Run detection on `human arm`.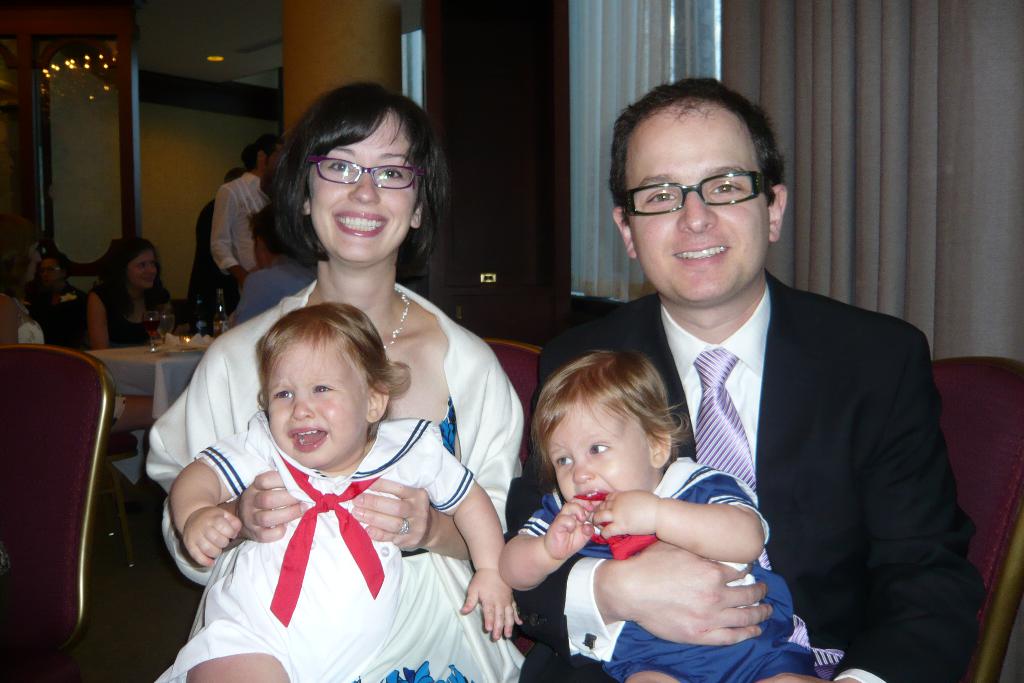
Result: rect(519, 362, 783, 666).
